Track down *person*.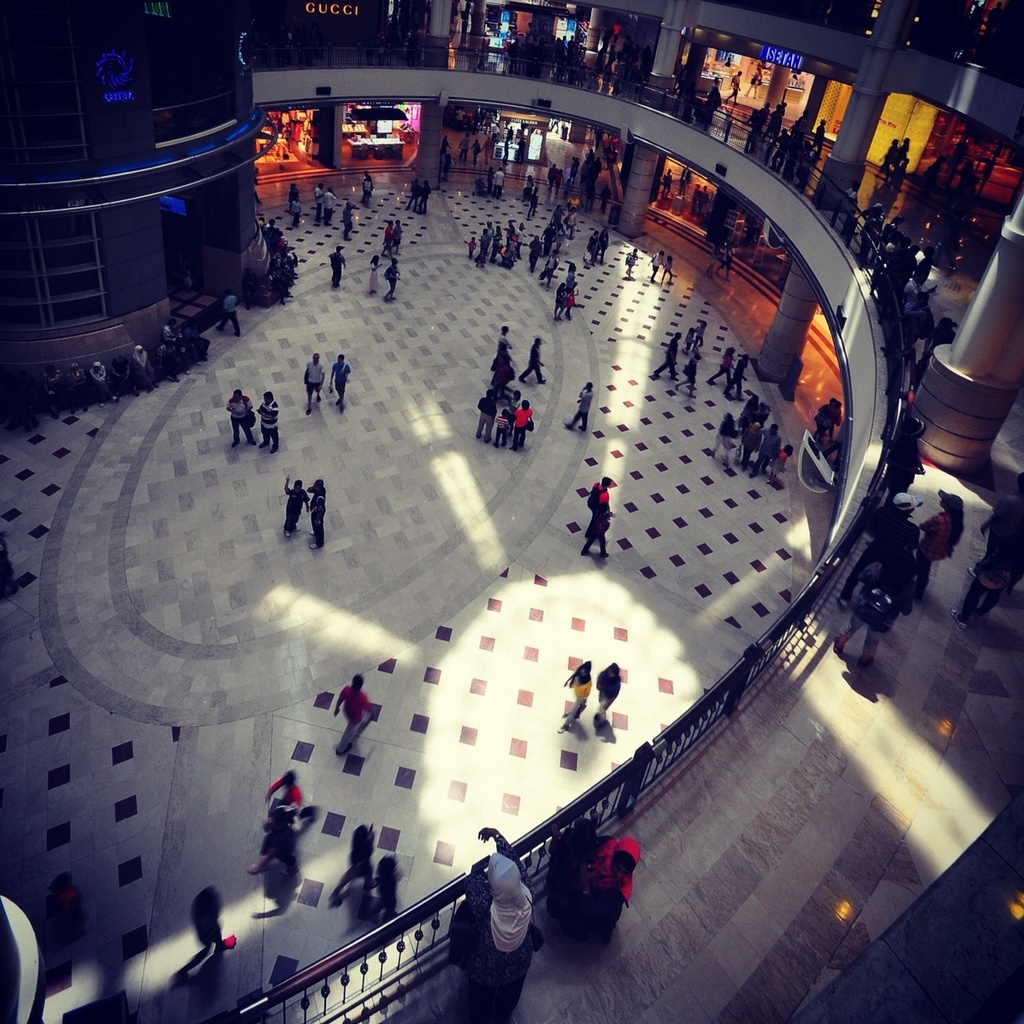
Tracked to [left=735, top=394, right=755, bottom=428].
